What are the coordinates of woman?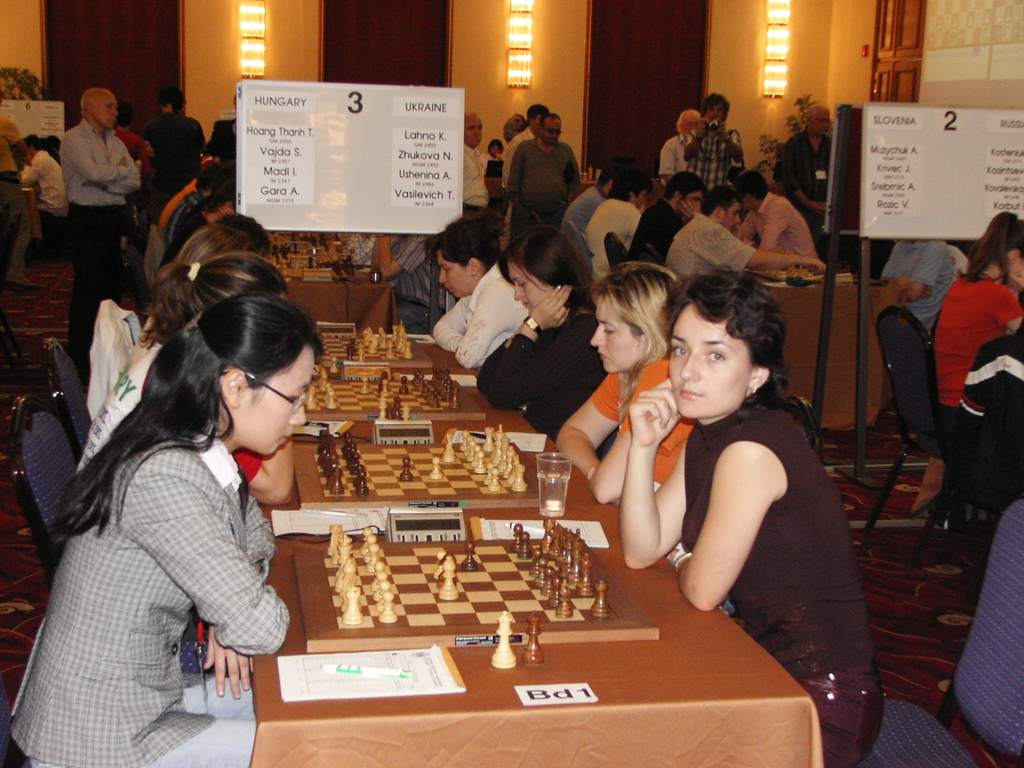
detection(621, 273, 883, 767).
